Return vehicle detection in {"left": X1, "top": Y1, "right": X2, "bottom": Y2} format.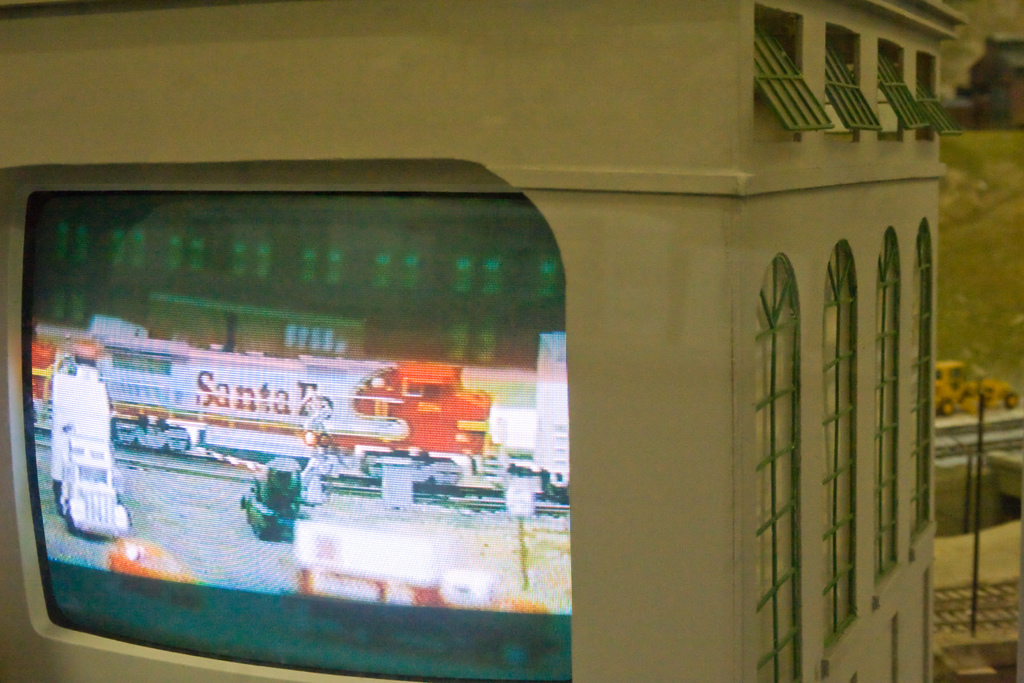
{"left": 42, "top": 353, "right": 132, "bottom": 541}.
